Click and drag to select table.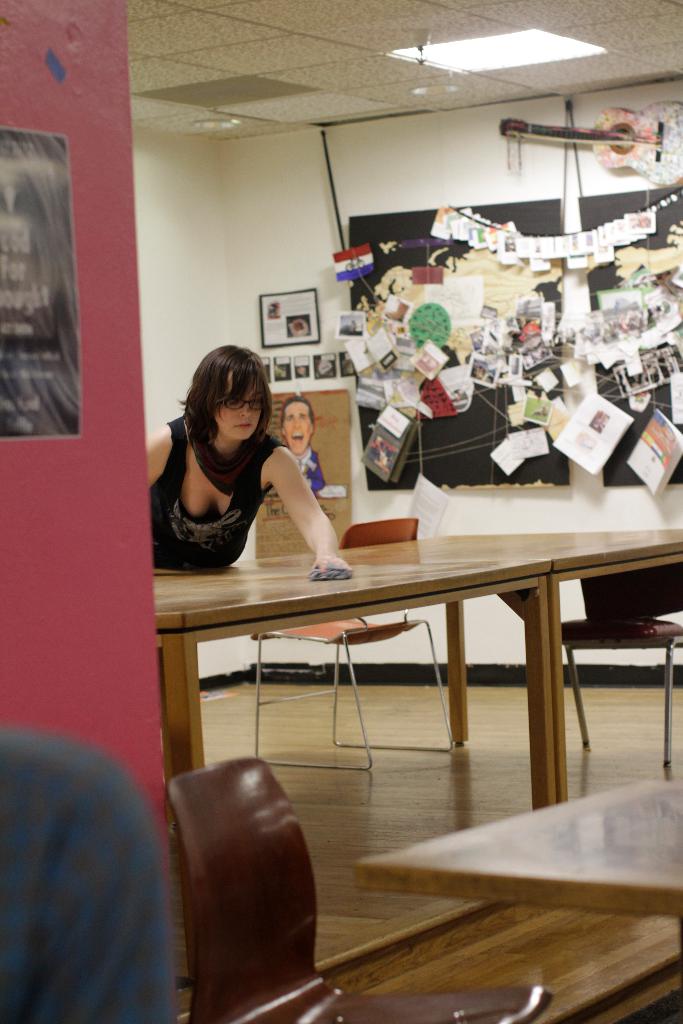
Selection: x1=152 y1=545 x2=682 y2=806.
